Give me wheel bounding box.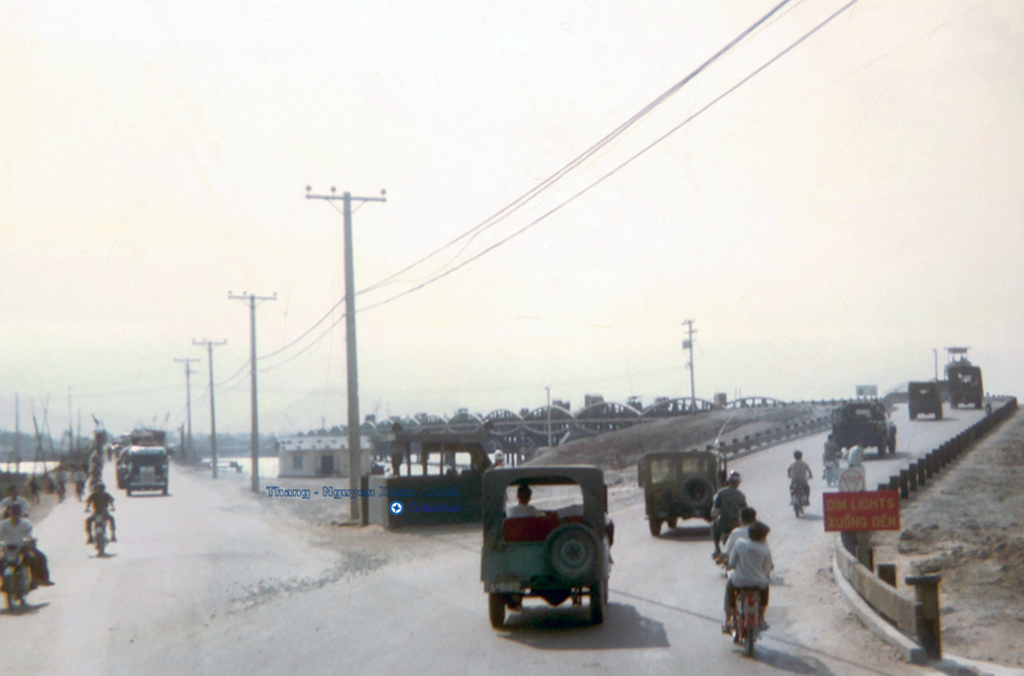
599, 578, 608, 603.
